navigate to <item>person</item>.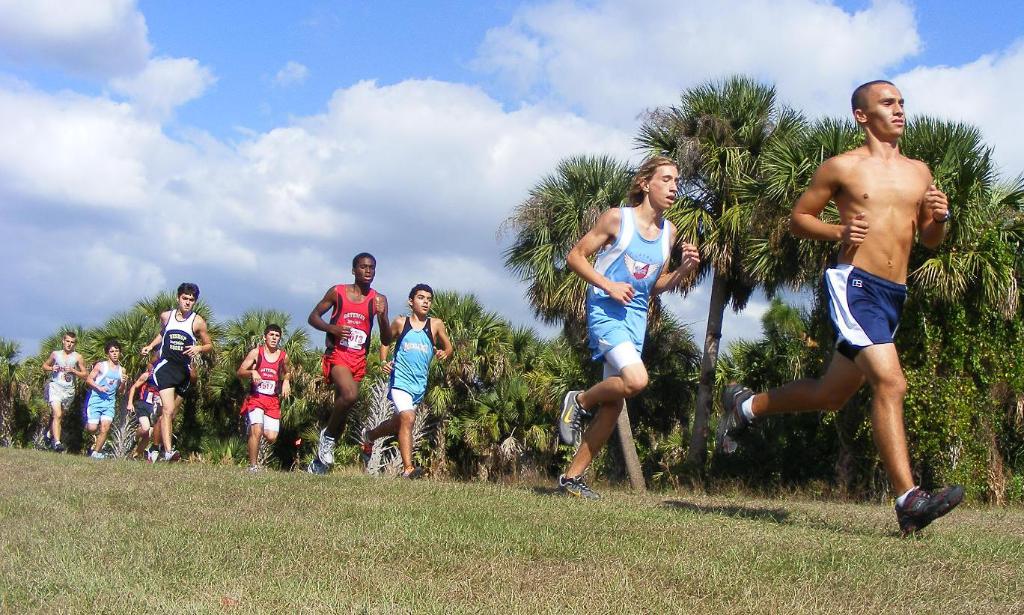
Navigation target: Rect(135, 283, 201, 464).
